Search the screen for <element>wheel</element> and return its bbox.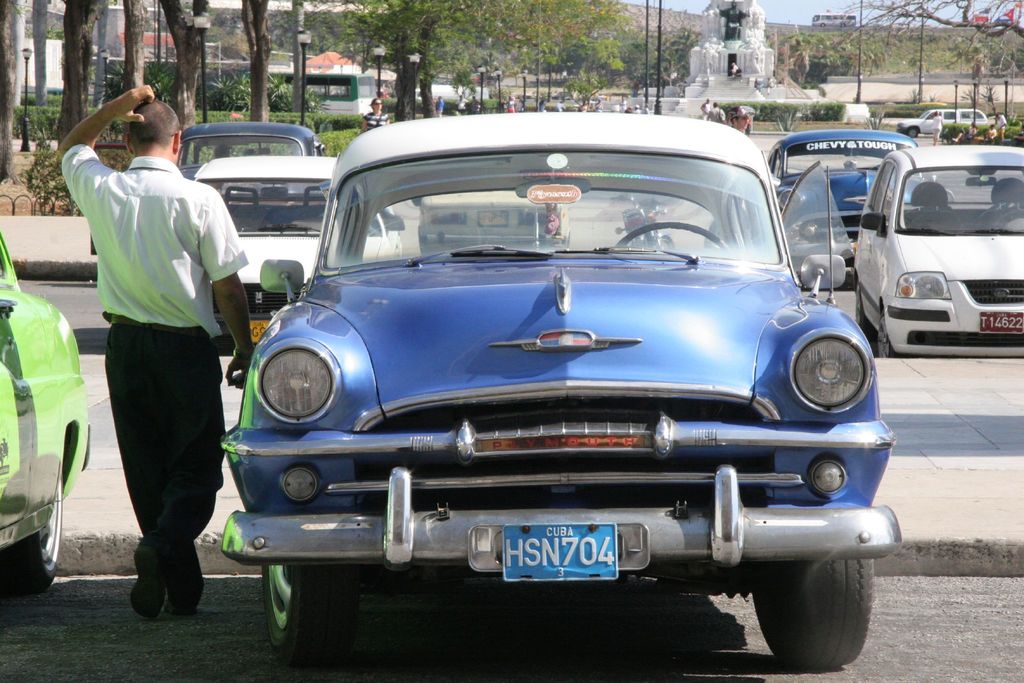
Found: (253,556,353,648).
